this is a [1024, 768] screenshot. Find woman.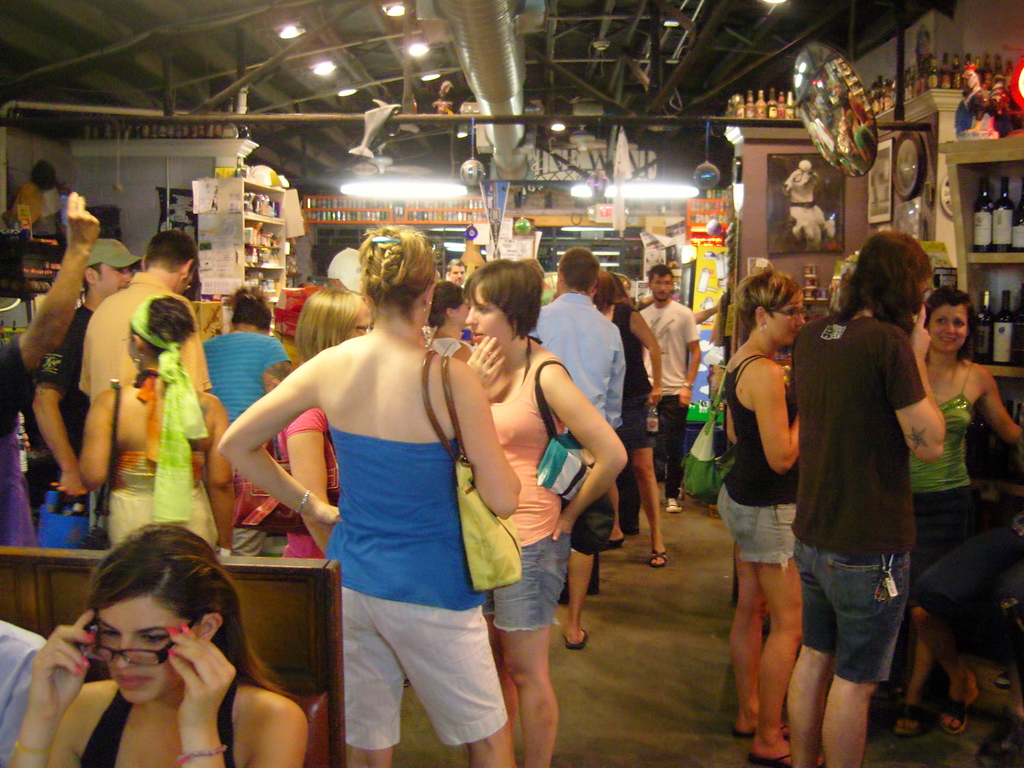
Bounding box: [x1=273, y1=276, x2=362, y2=534].
